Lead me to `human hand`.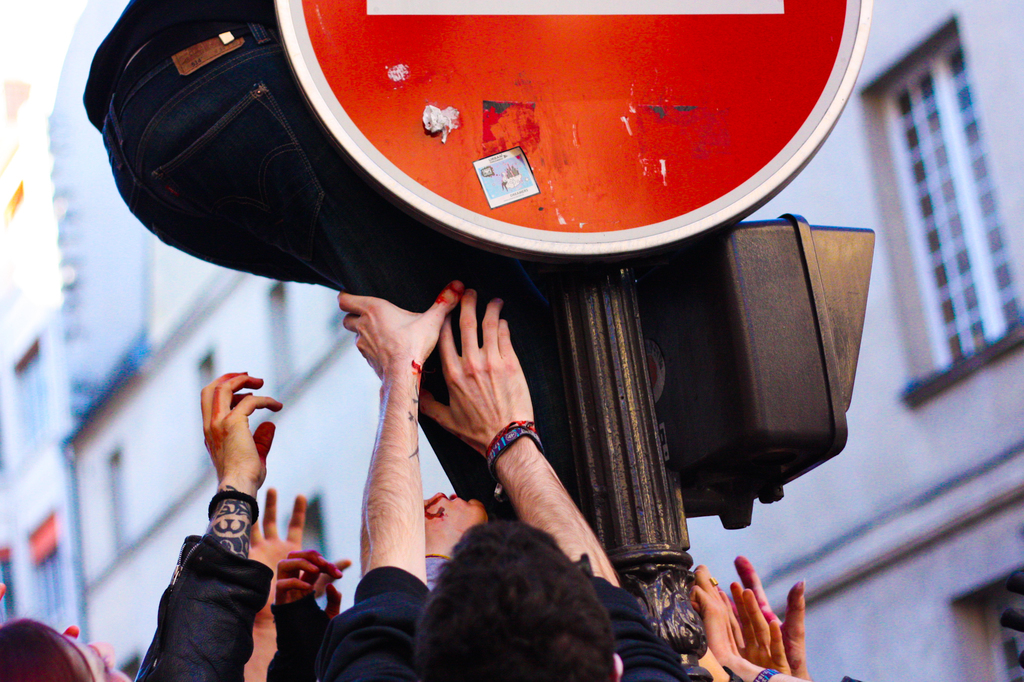
Lead to [x1=415, y1=287, x2=538, y2=460].
